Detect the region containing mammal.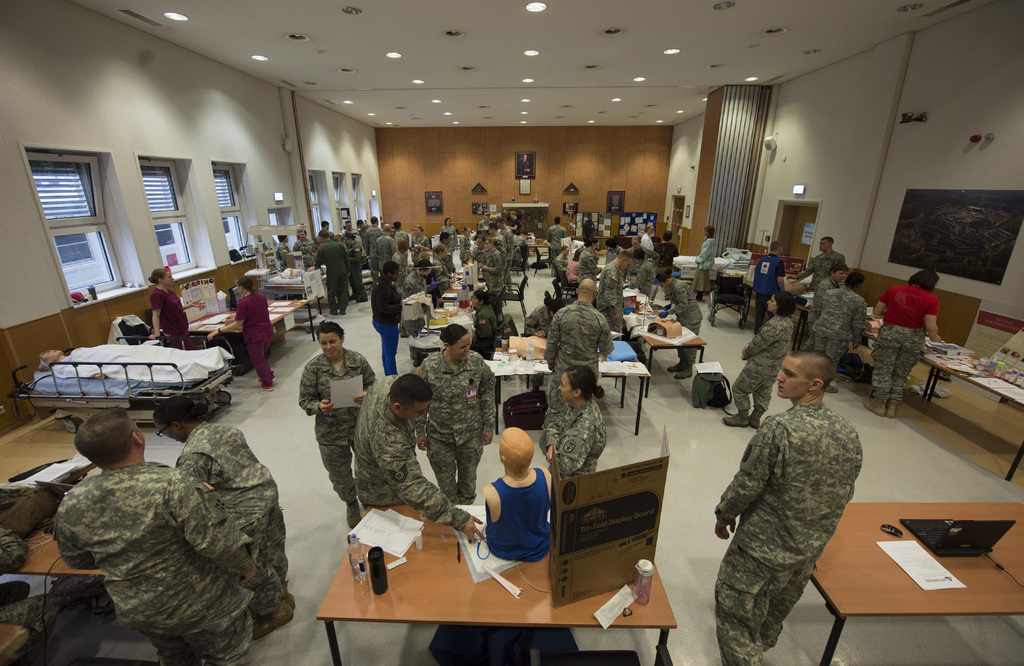
Rect(655, 264, 707, 378).
